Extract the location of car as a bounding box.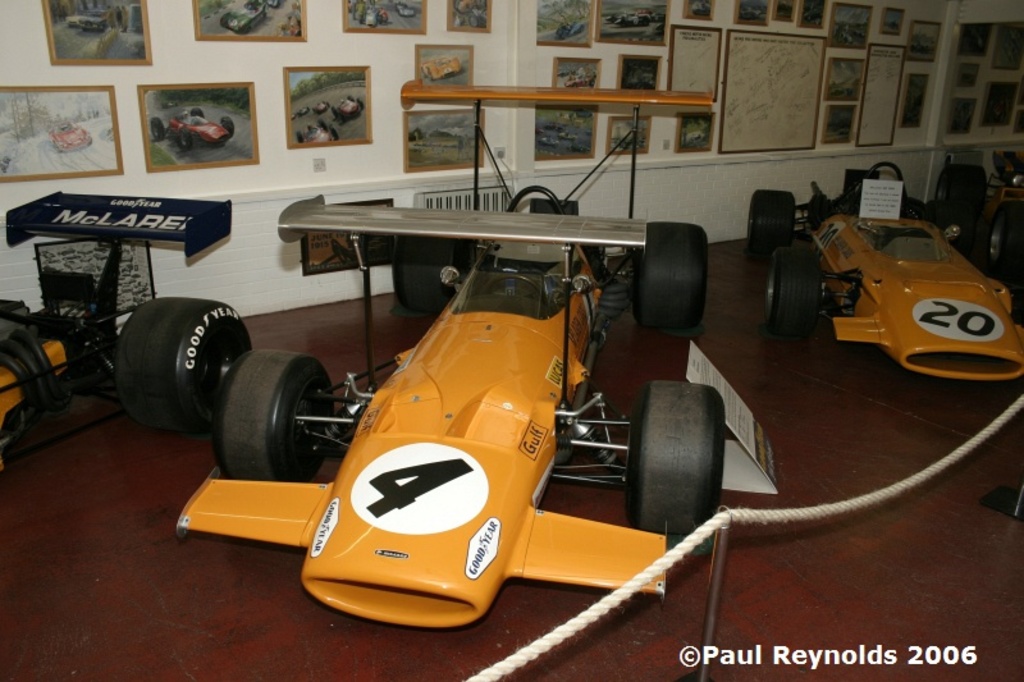
{"x1": 77, "y1": 4, "x2": 106, "y2": 31}.
